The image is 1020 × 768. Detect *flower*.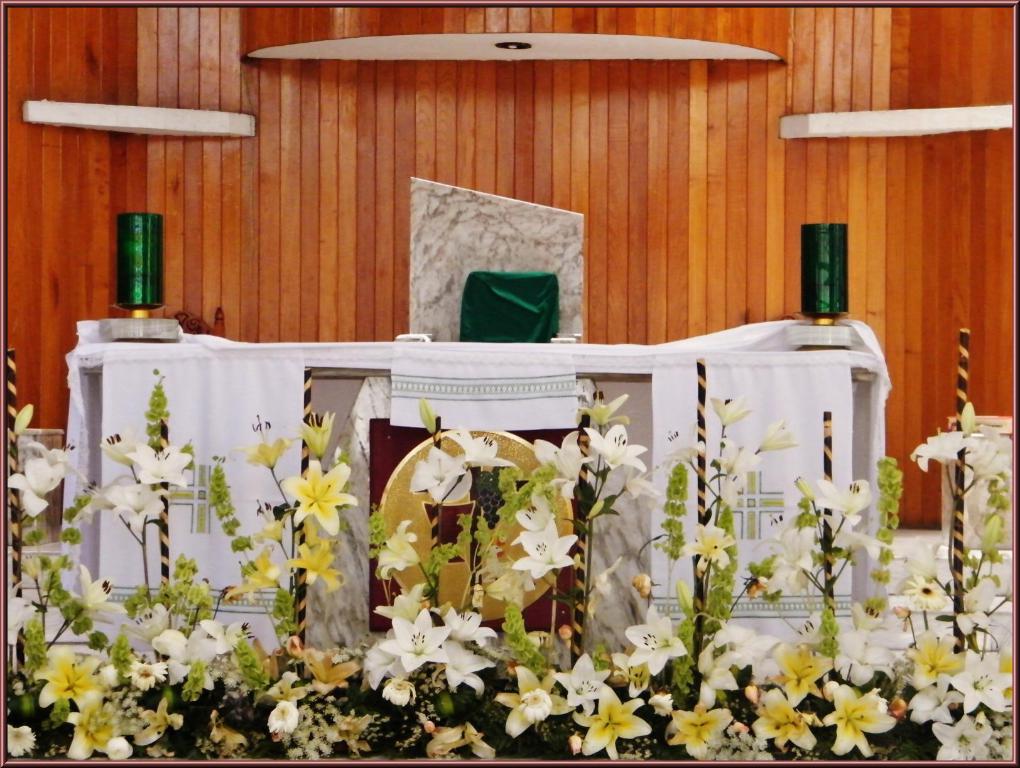
Detection: 711:506:736:618.
